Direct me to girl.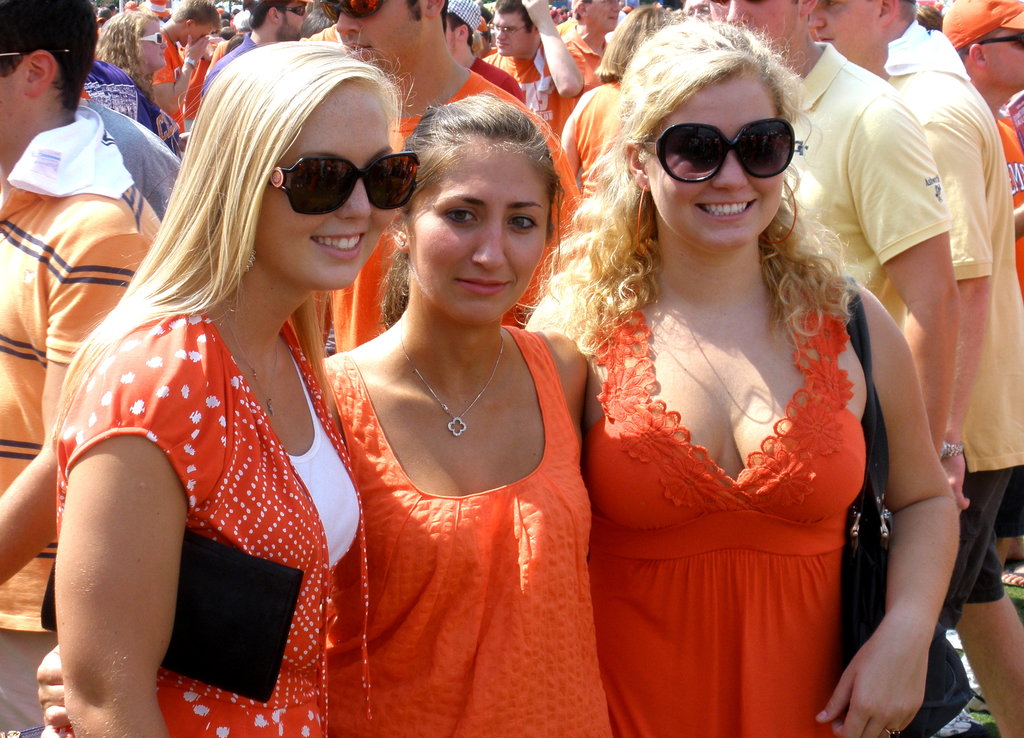
Direction: (312,89,585,734).
